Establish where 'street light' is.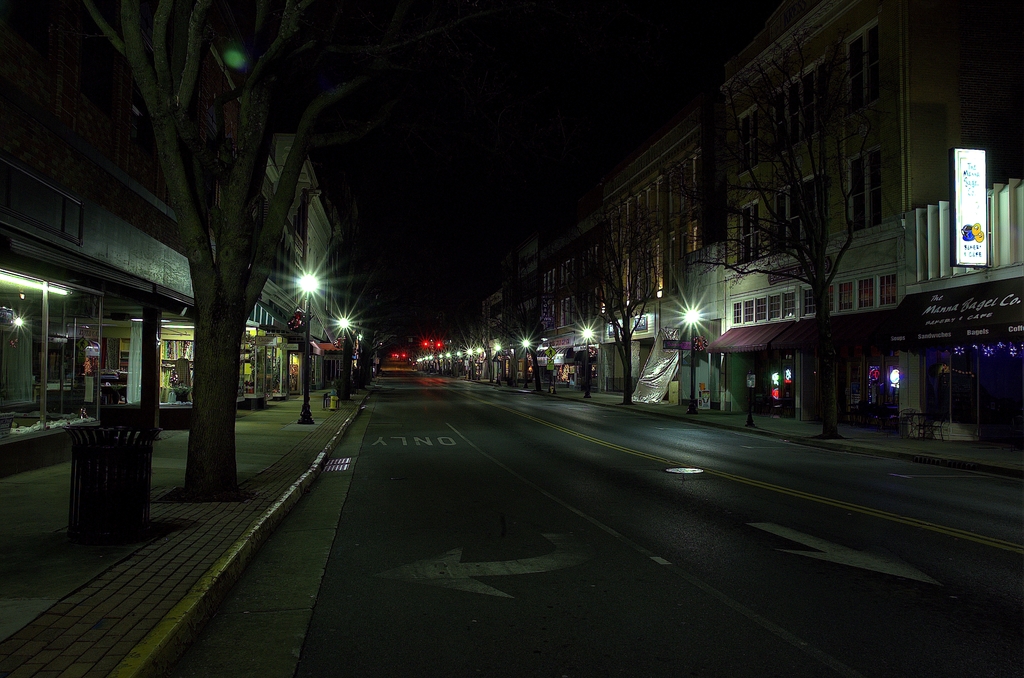
Established at (left=579, top=327, right=596, bottom=399).
